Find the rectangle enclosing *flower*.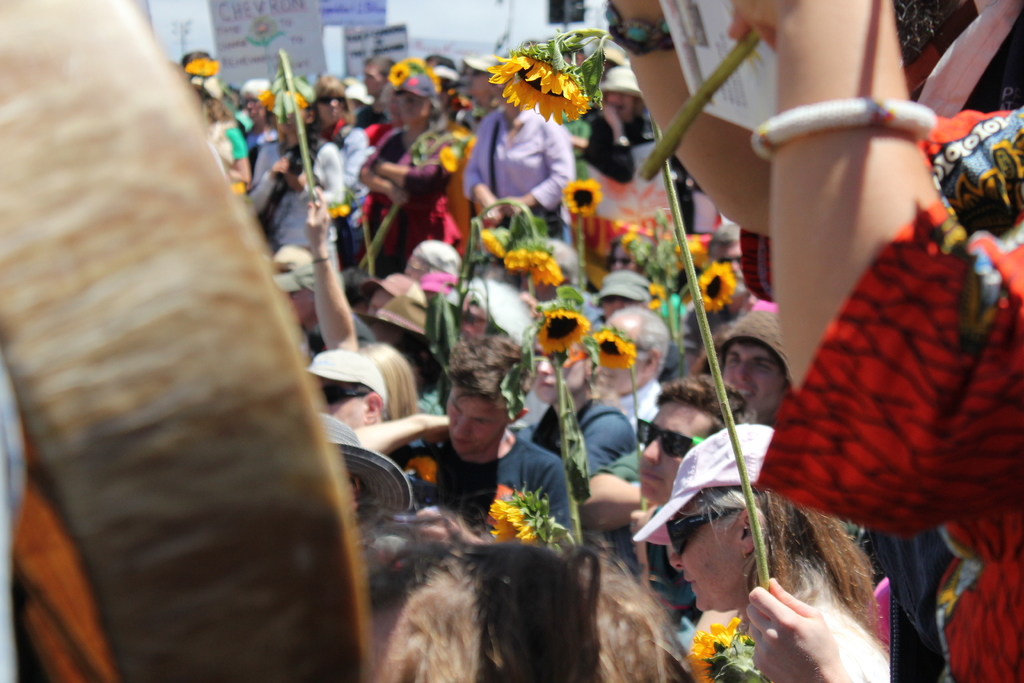
box=[565, 177, 600, 213].
